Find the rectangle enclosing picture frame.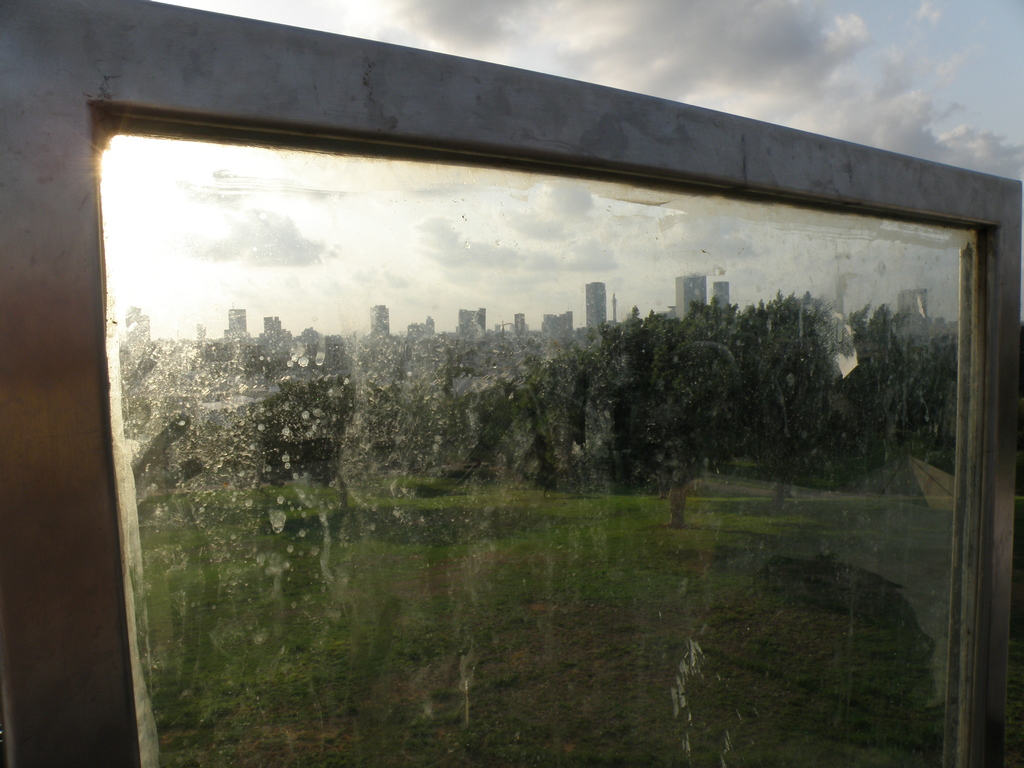
{"left": 36, "top": 24, "right": 986, "bottom": 767}.
